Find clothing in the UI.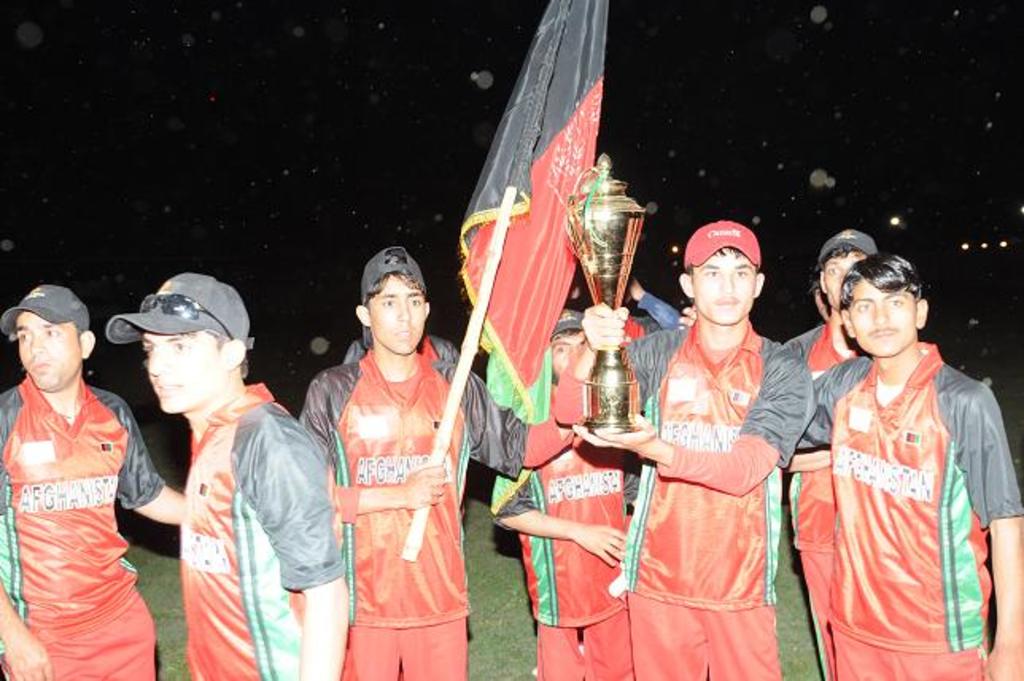
UI element at bbox=(178, 382, 340, 679).
